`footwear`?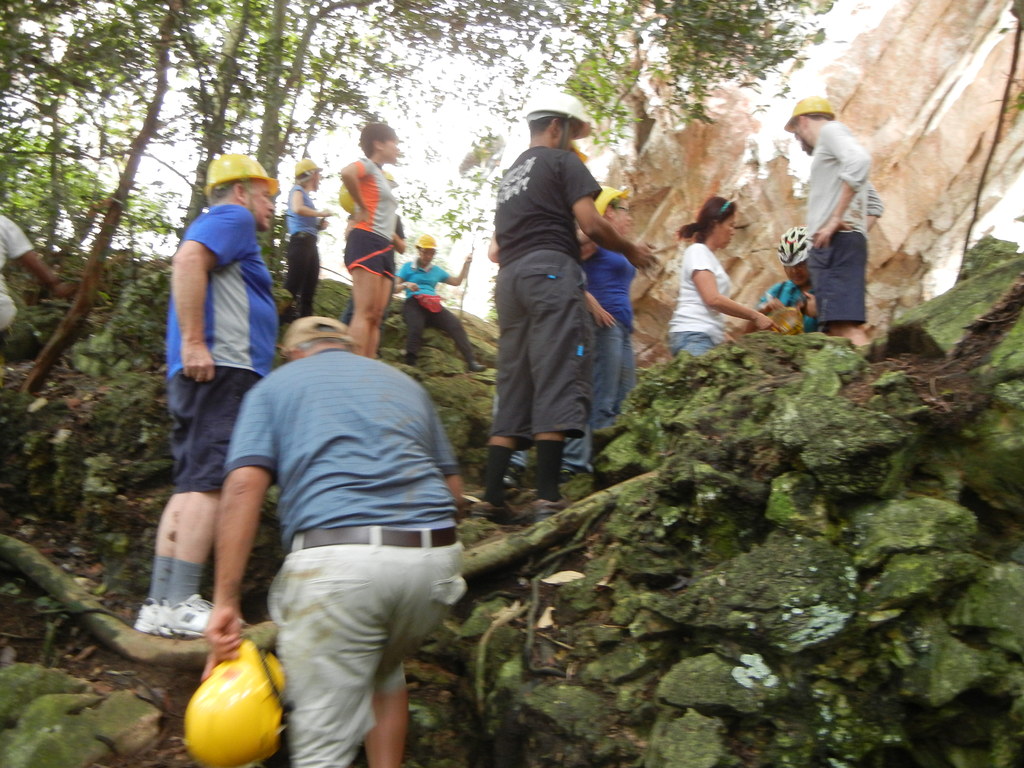
529 495 566 522
